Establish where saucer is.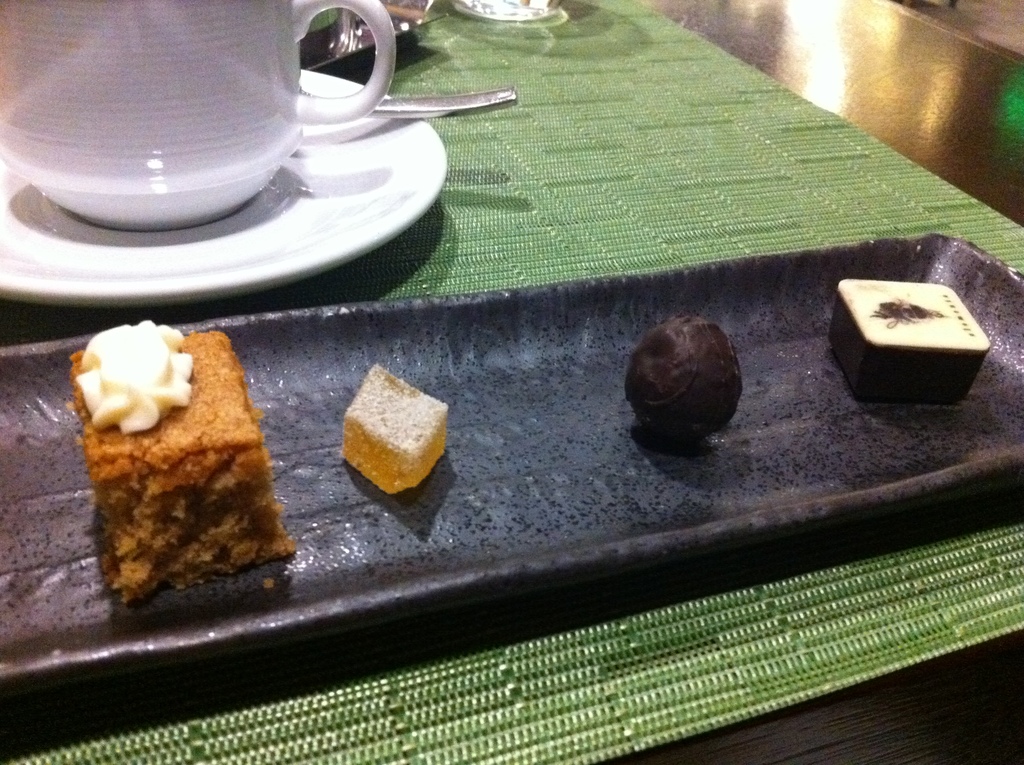
Established at 0, 65, 454, 301.
